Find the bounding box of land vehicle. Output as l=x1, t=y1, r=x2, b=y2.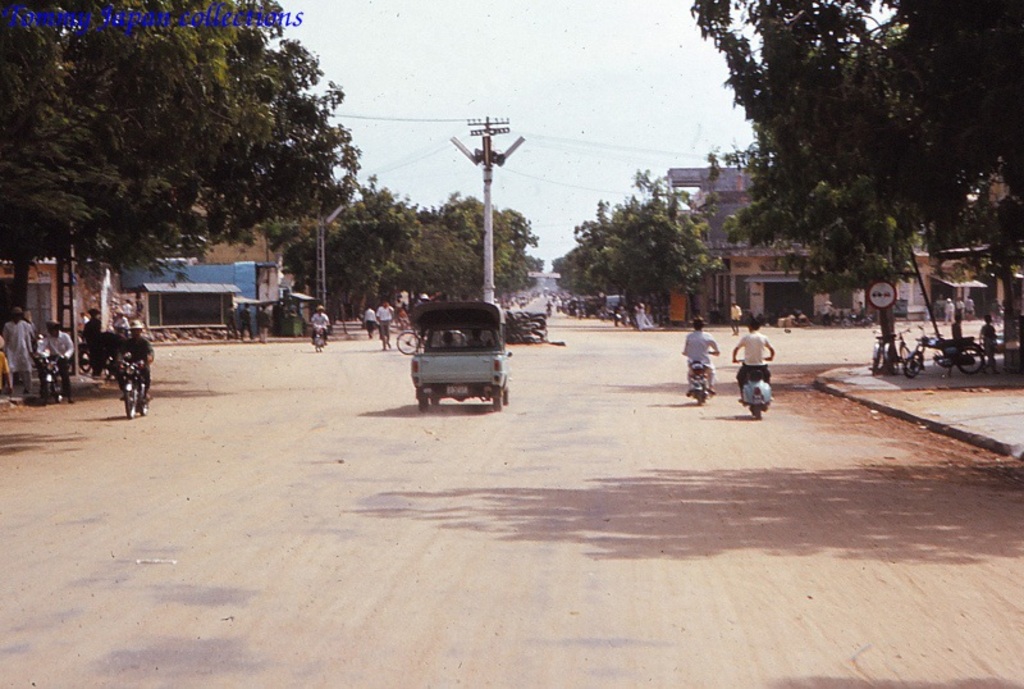
l=398, t=330, r=419, b=350.
